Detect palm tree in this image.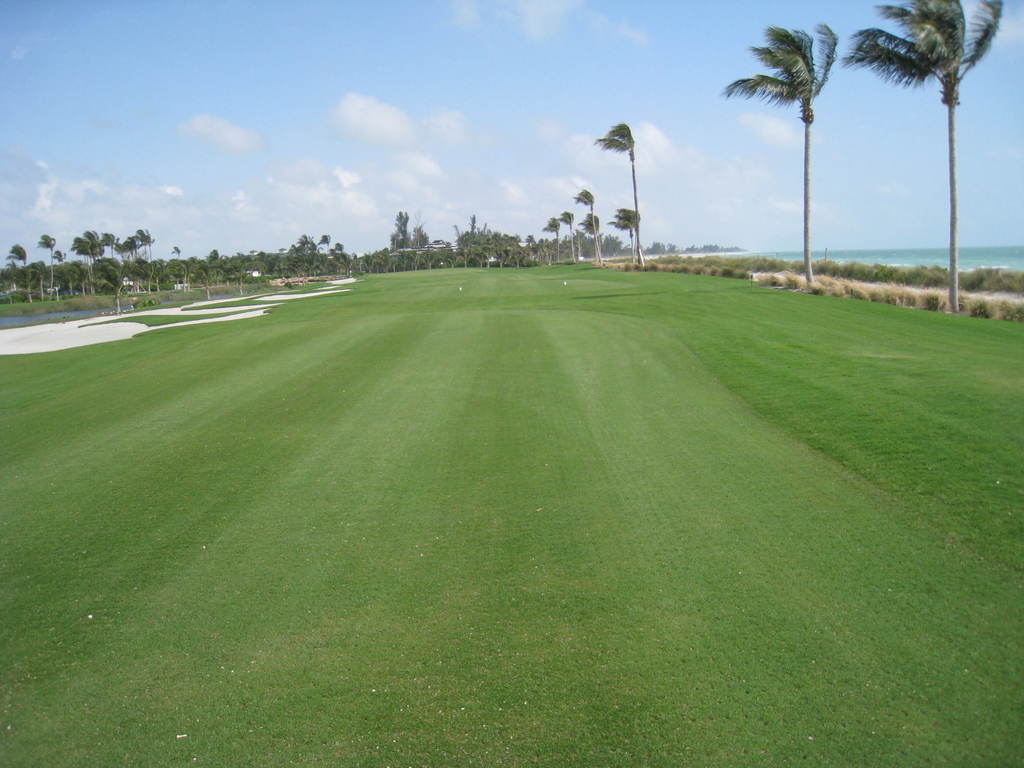
Detection: [left=294, top=233, right=312, bottom=253].
